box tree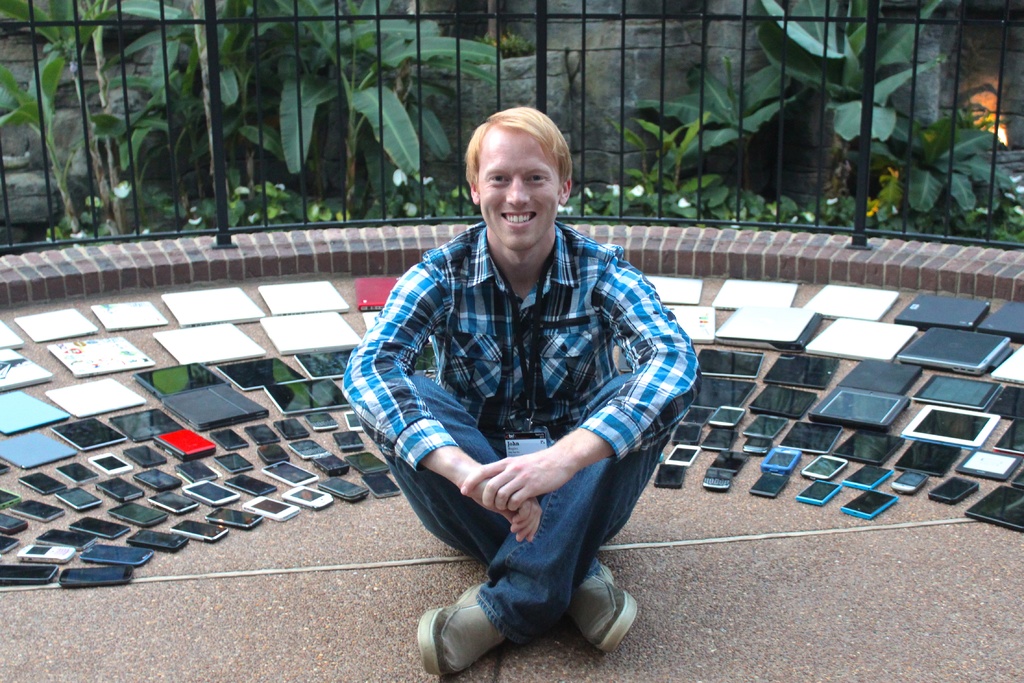
[0, 0, 1023, 236]
